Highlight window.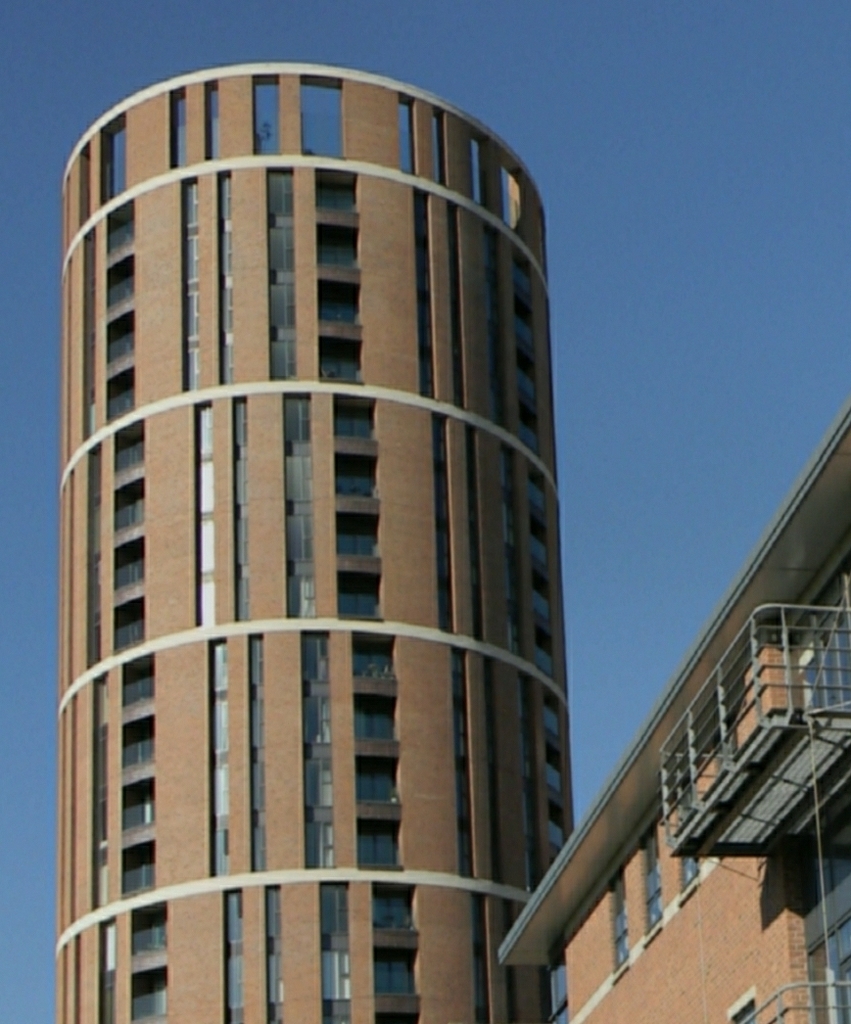
Highlighted region: {"x1": 544, "y1": 699, "x2": 561, "y2": 734}.
